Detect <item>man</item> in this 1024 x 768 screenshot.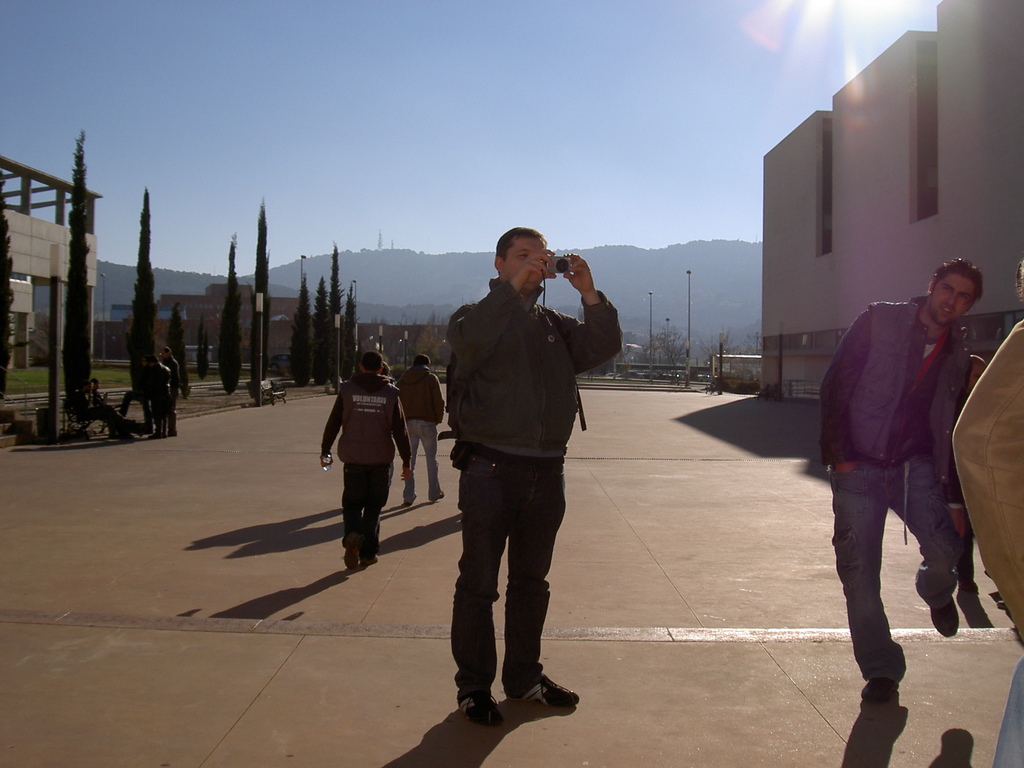
Detection: <box>70,384,115,426</box>.
